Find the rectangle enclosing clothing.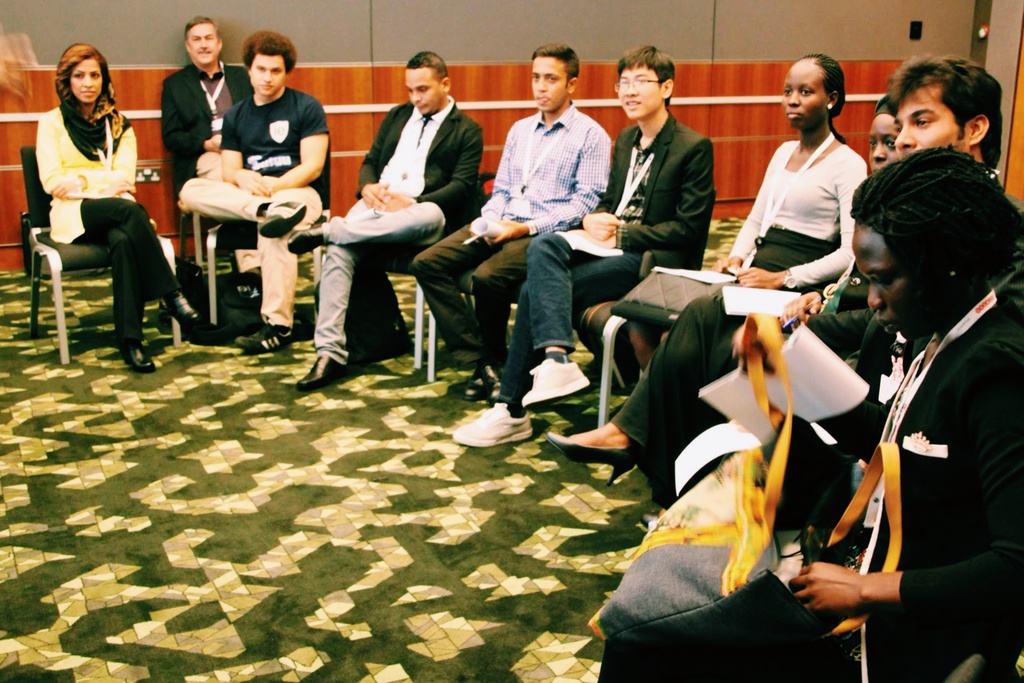
(x1=323, y1=95, x2=484, y2=362).
